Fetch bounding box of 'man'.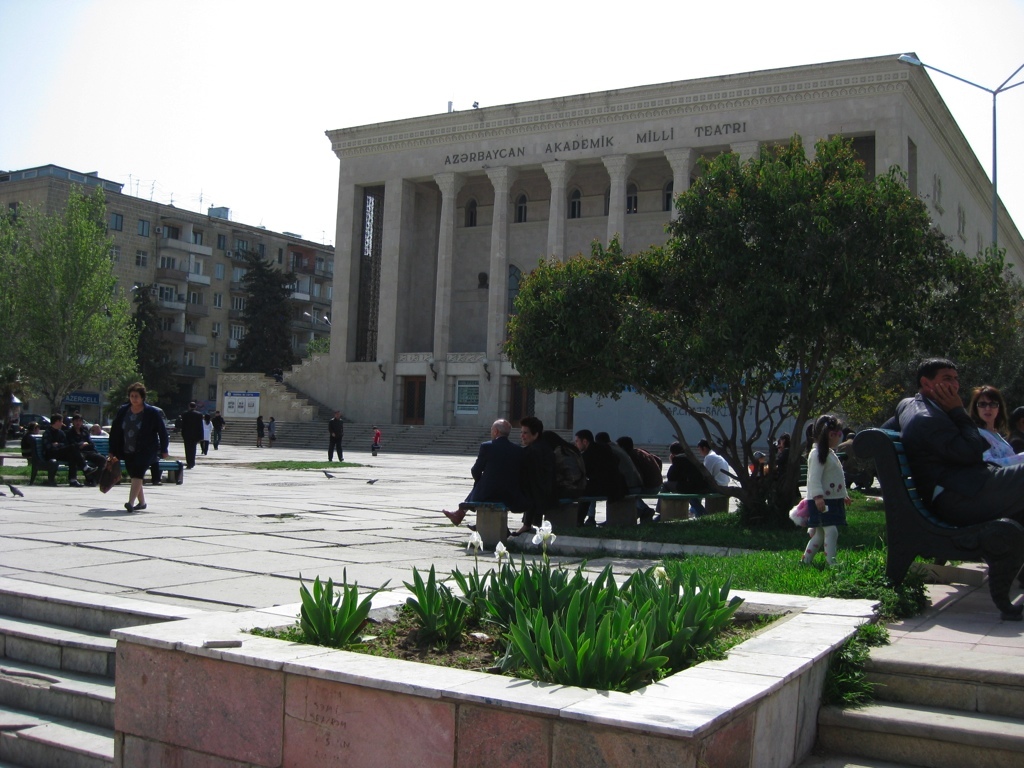
Bbox: (675, 441, 717, 509).
